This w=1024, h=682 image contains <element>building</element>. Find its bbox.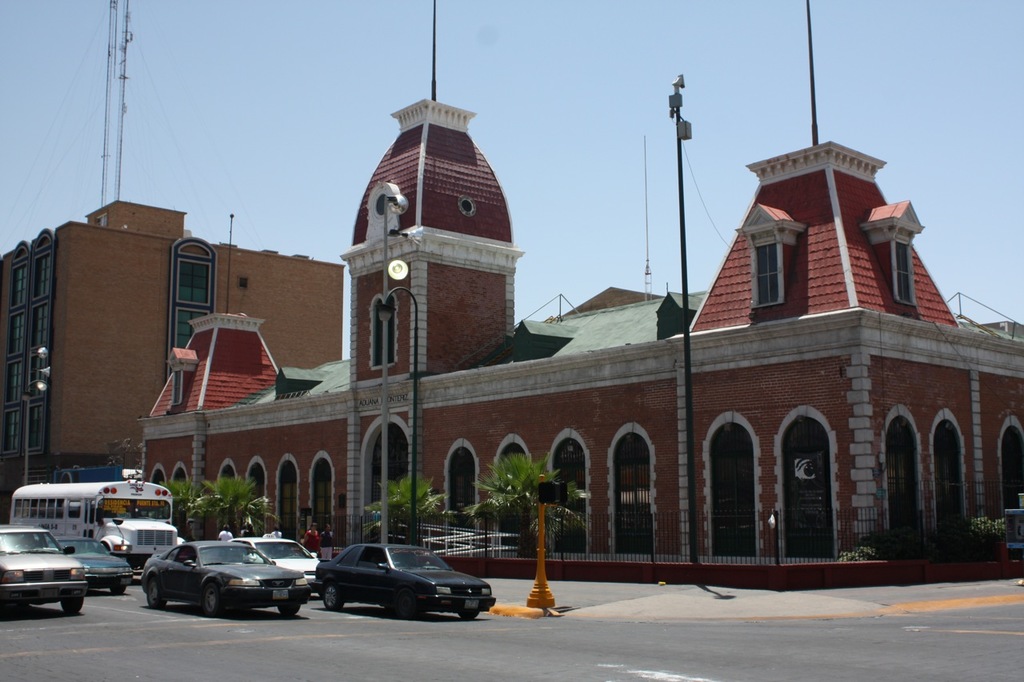
1:200:340:522.
